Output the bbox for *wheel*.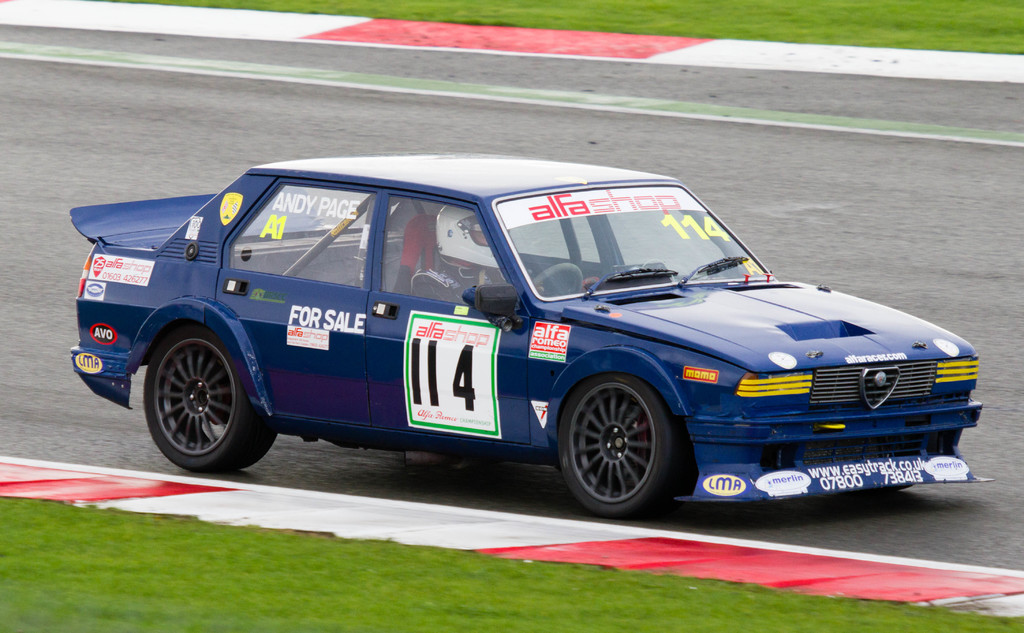
<bbox>144, 321, 283, 468</bbox>.
